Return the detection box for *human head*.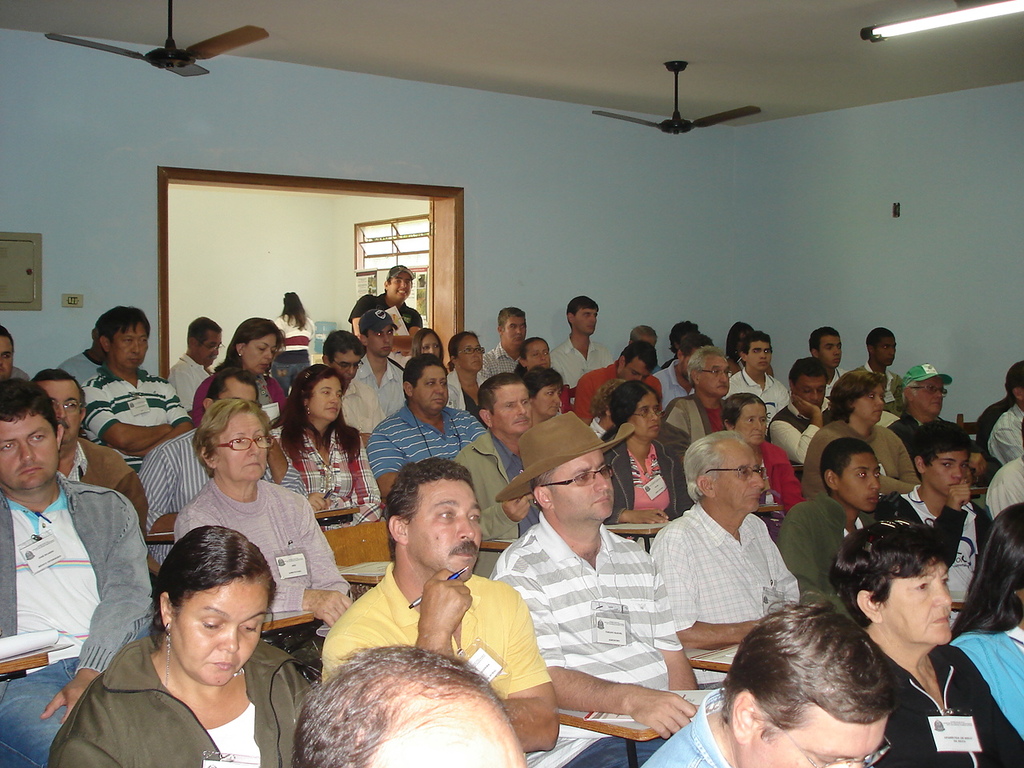
detection(292, 362, 346, 426).
